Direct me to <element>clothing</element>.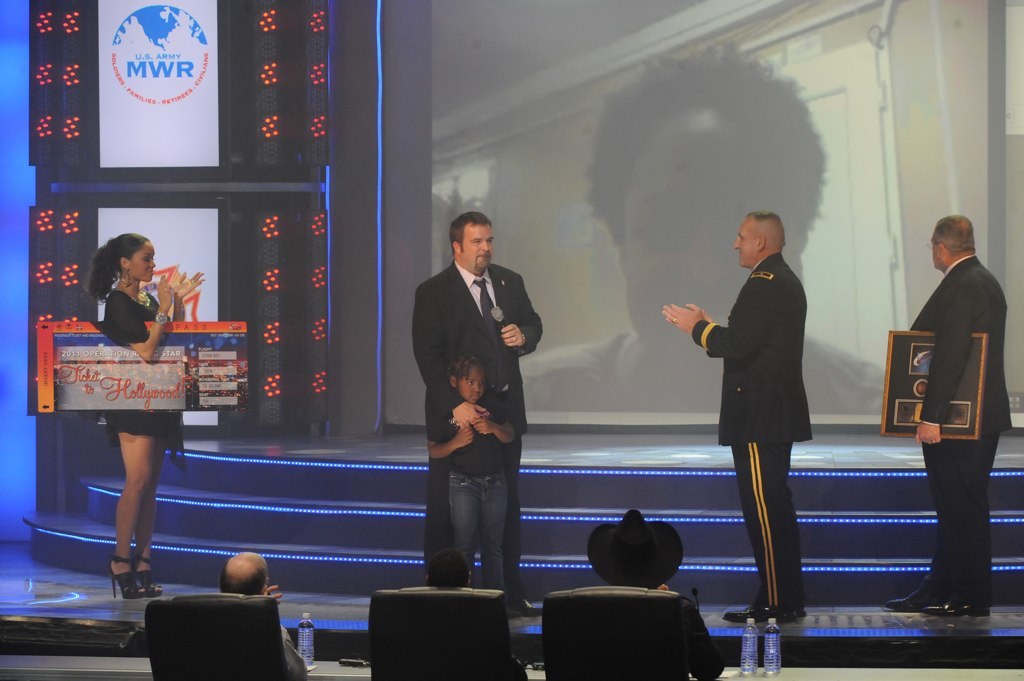
Direction: x1=687 y1=605 x2=722 y2=680.
